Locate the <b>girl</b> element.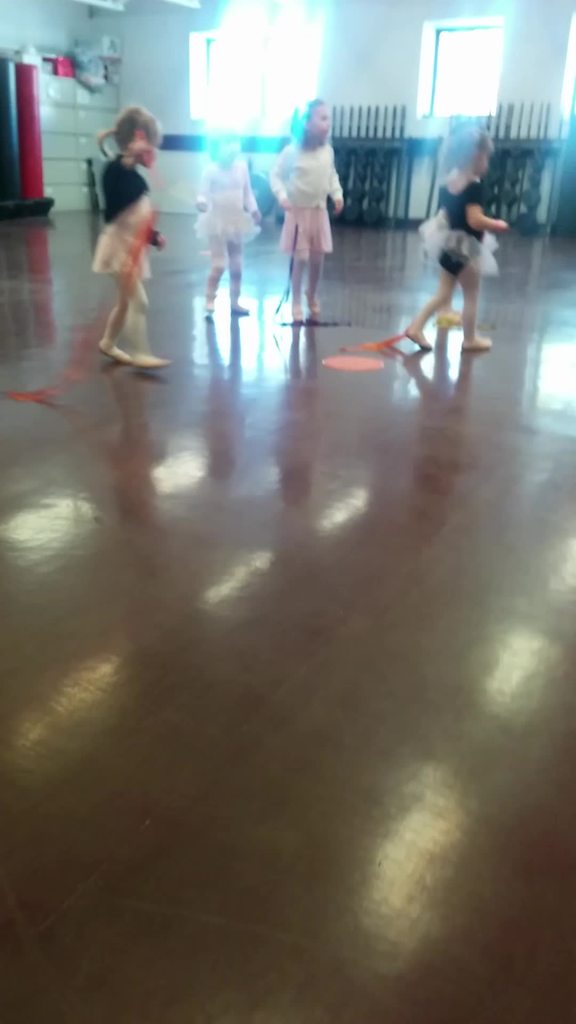
Element bbox: box=[97, 111, 168, 369].
